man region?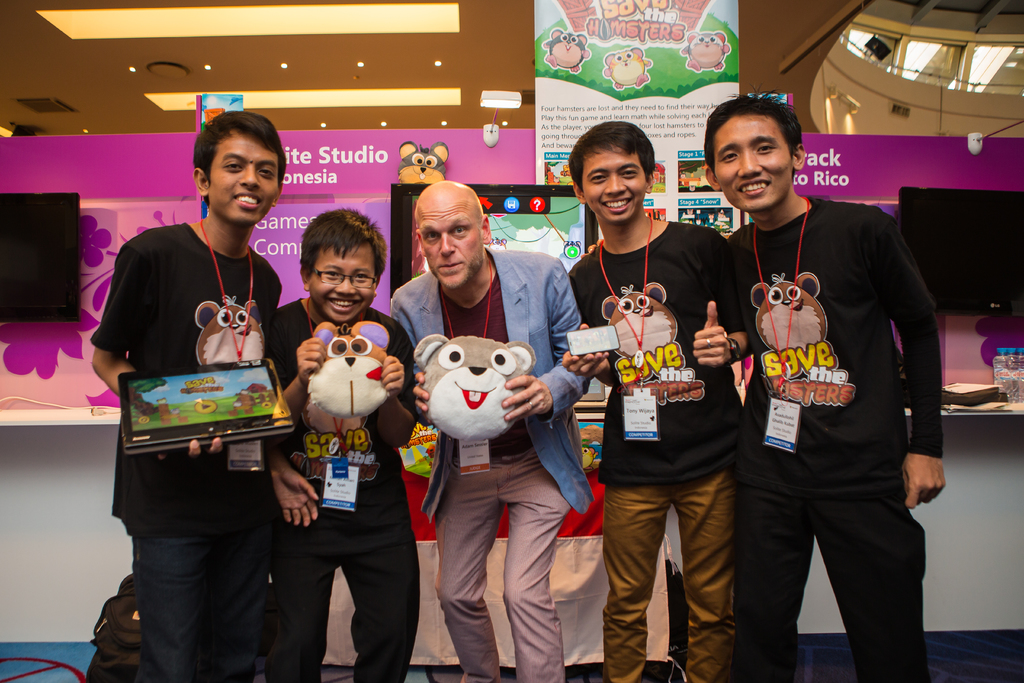
locate(388, 178, 593, 682)
